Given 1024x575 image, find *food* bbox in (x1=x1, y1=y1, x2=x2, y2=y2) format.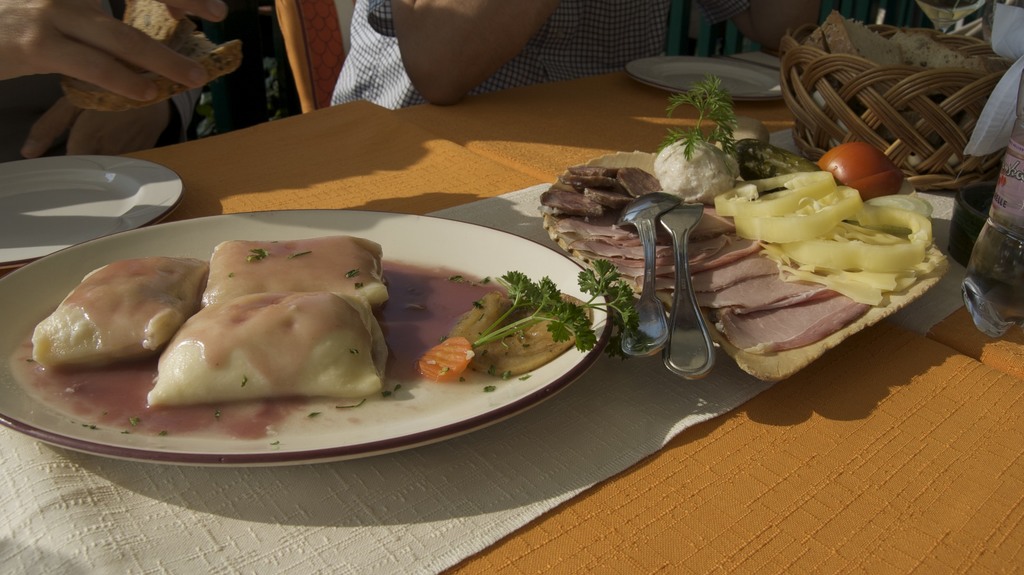
(x1=455, y1=287, x2=595, y2=382).
